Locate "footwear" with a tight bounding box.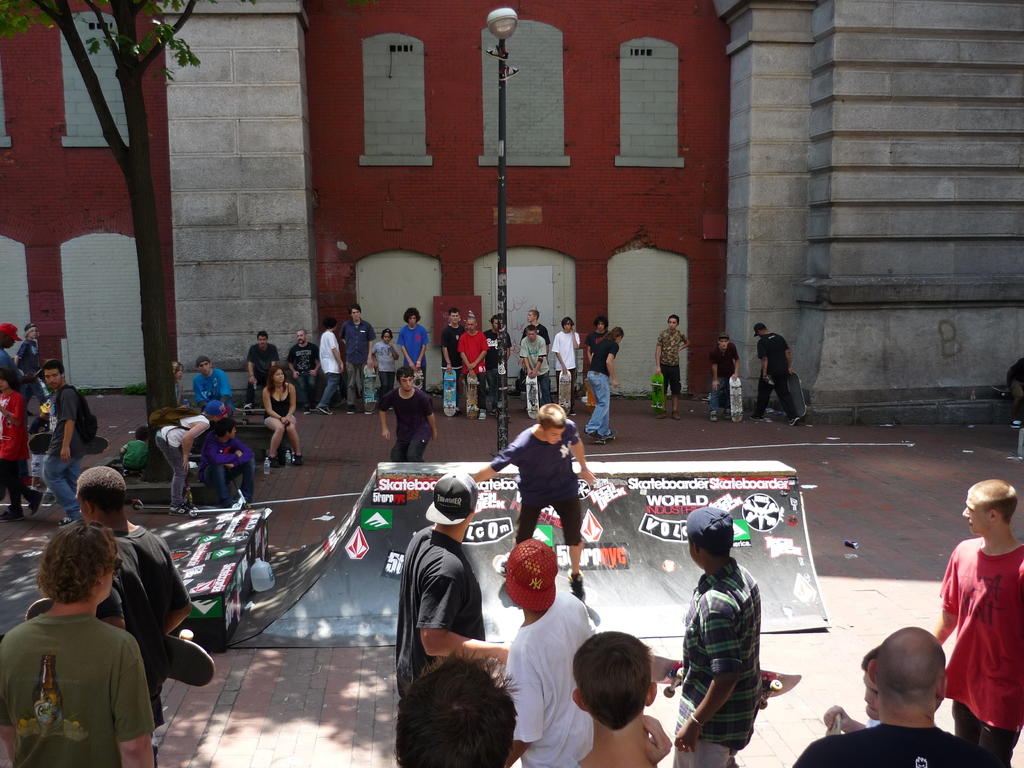
[x1=566, y1=572, x2=587, y2=599].
